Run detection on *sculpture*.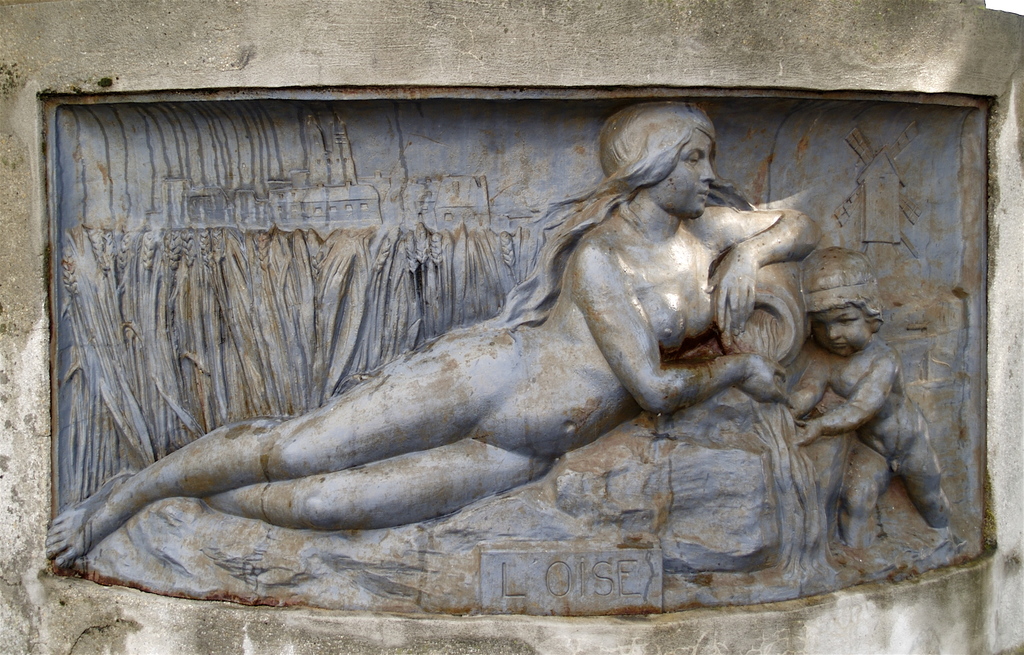
Result: pyautogui.locateOnScreen(118, 84, 994, 649).
